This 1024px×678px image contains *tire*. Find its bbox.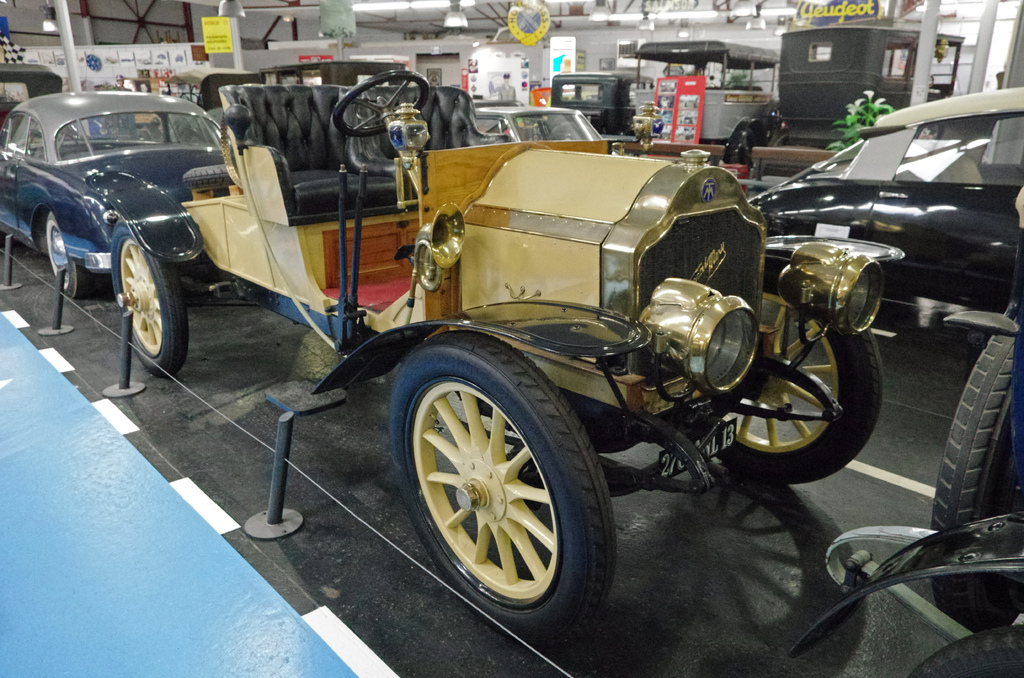
{"left": 908, "top": 624, "right": 1023, "bottom": 677}.
